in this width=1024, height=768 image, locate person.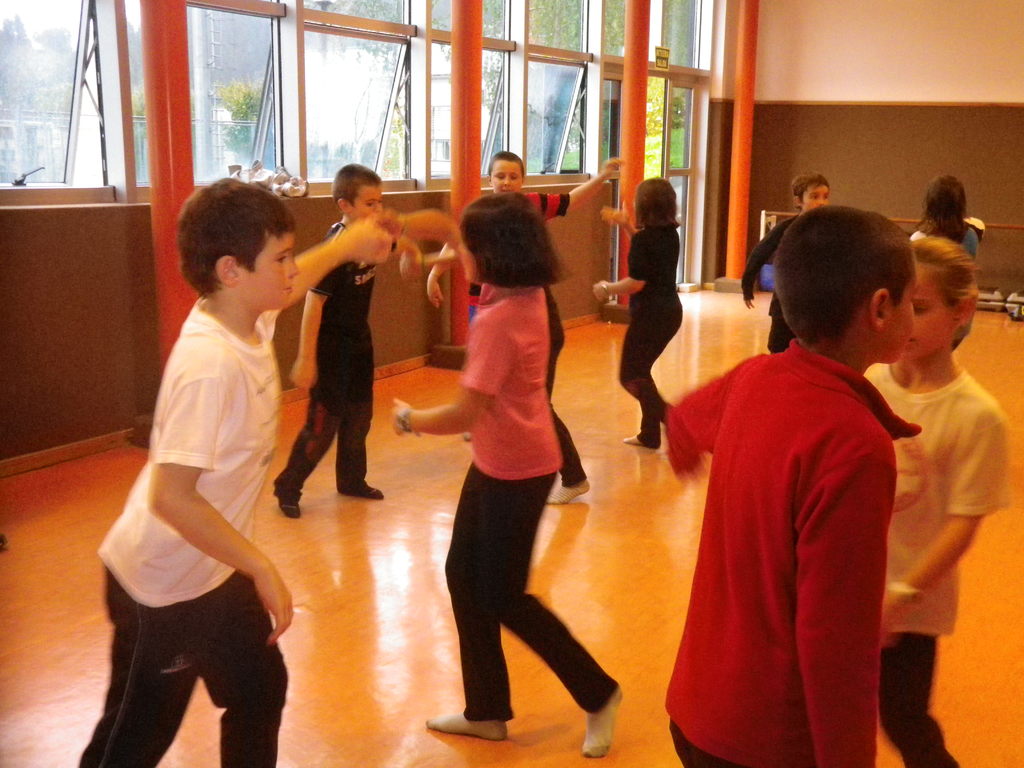
Bounding box: box(915, 172, 980, 352).
